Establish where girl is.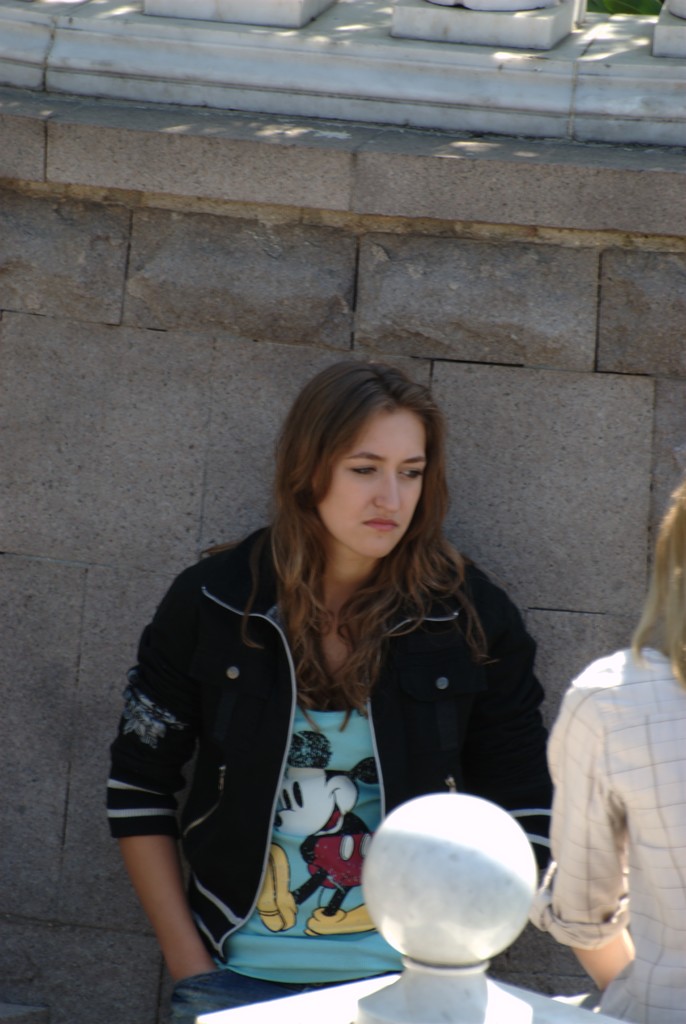
Established at crop(106, 360, 557, 1021).
